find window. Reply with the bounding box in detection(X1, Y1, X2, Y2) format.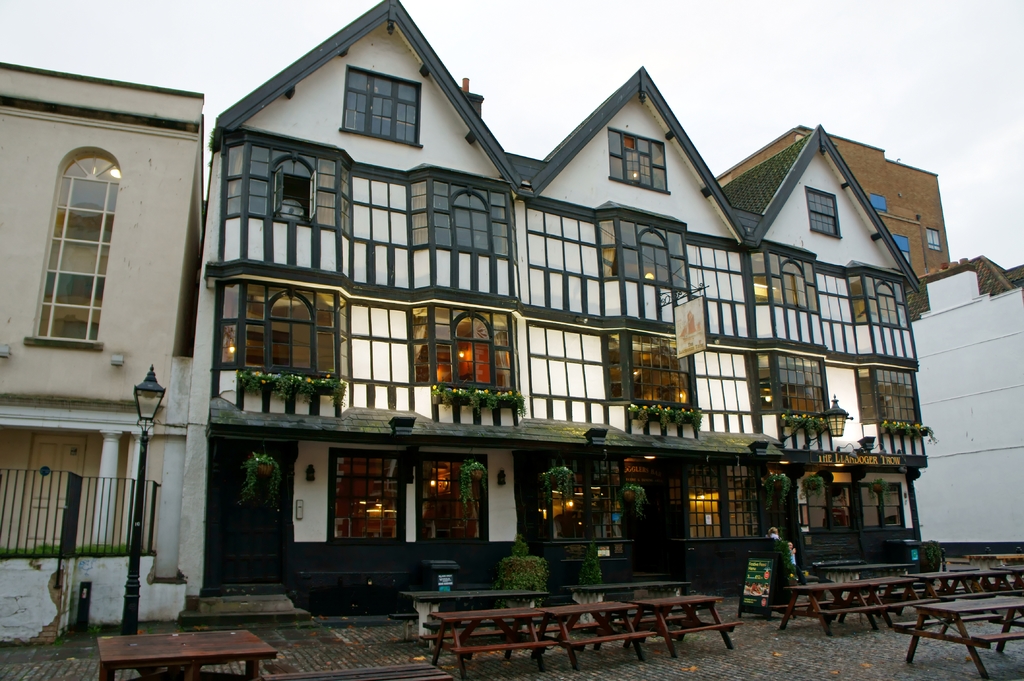
detection(337, 63, 425, 147).
